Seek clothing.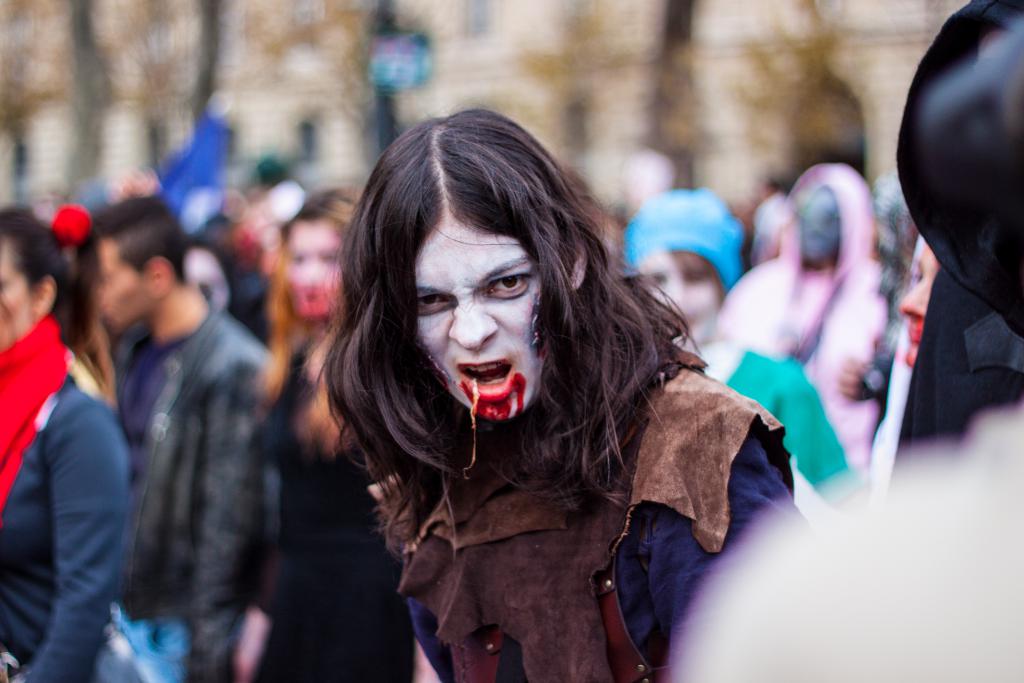
[136,312,255,682].
